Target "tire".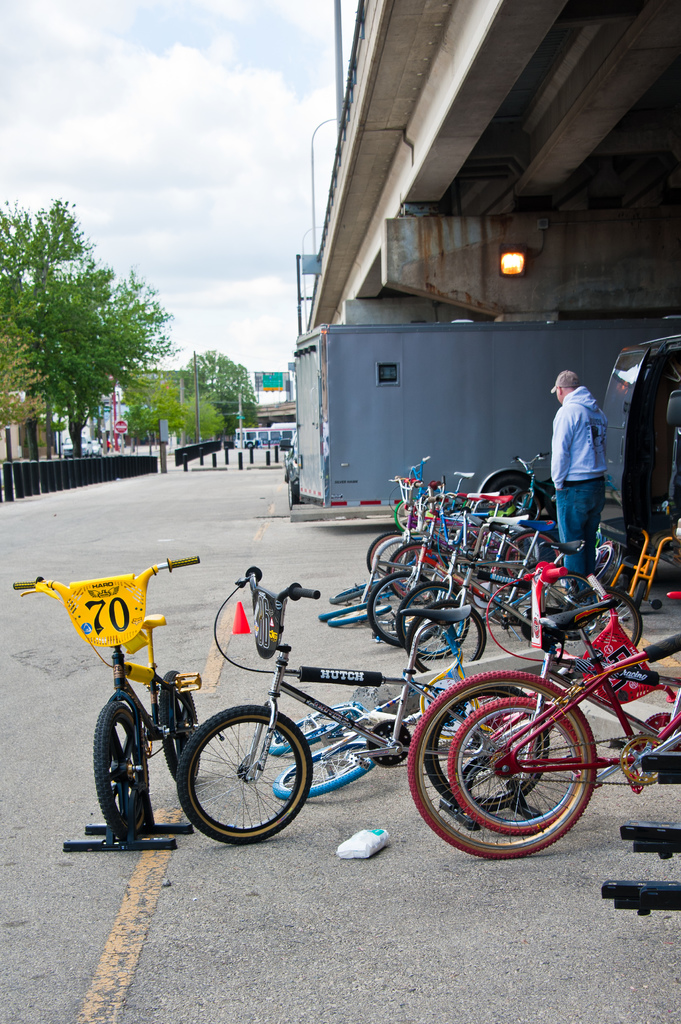
Target region: Rect(393, 501, 410, 532).
